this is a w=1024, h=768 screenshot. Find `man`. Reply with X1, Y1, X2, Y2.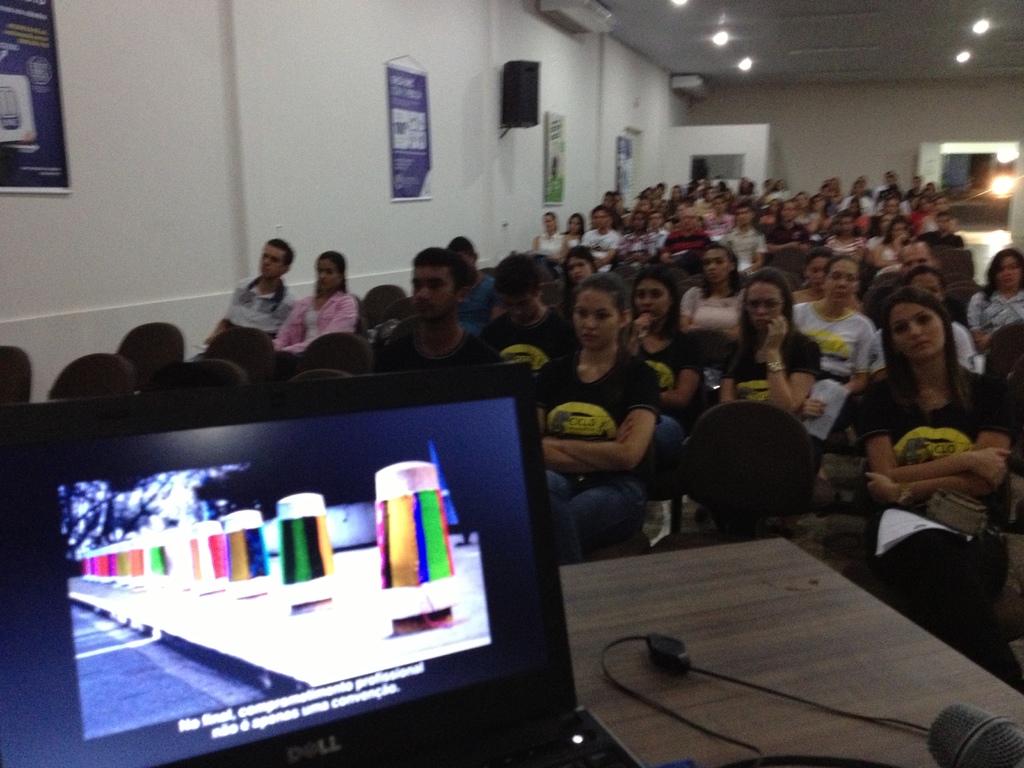
476, 253, 579, 377.
